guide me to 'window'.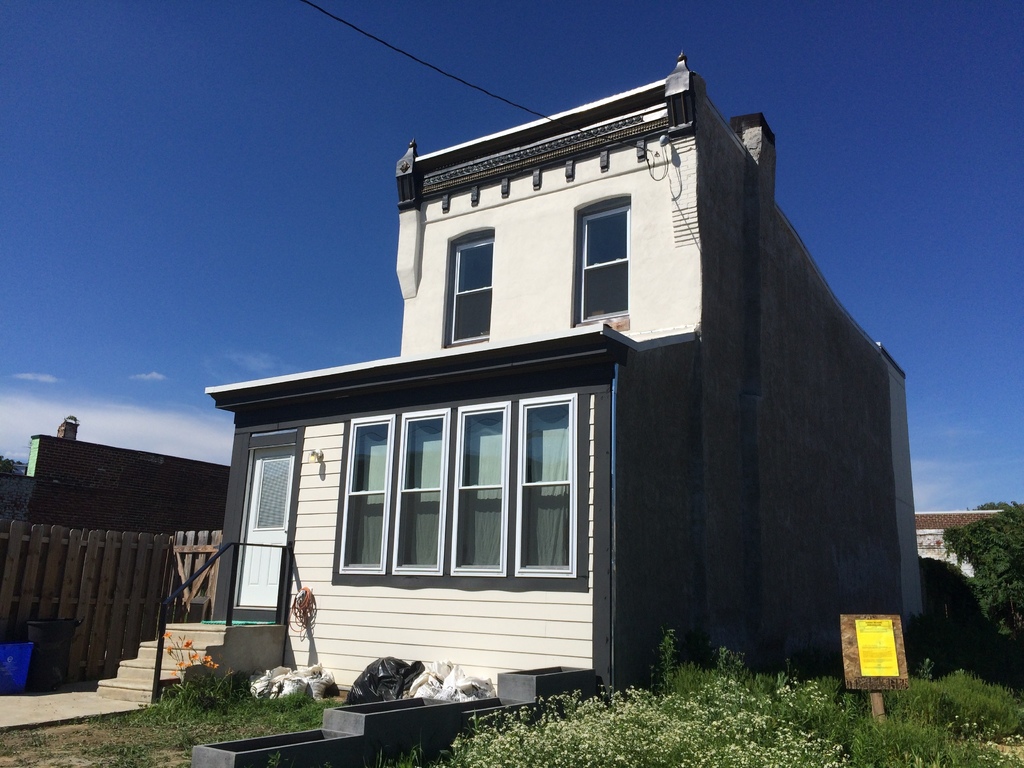
Guidance: pyautogui.locateOnScreen(572, 192, 630, 325).
